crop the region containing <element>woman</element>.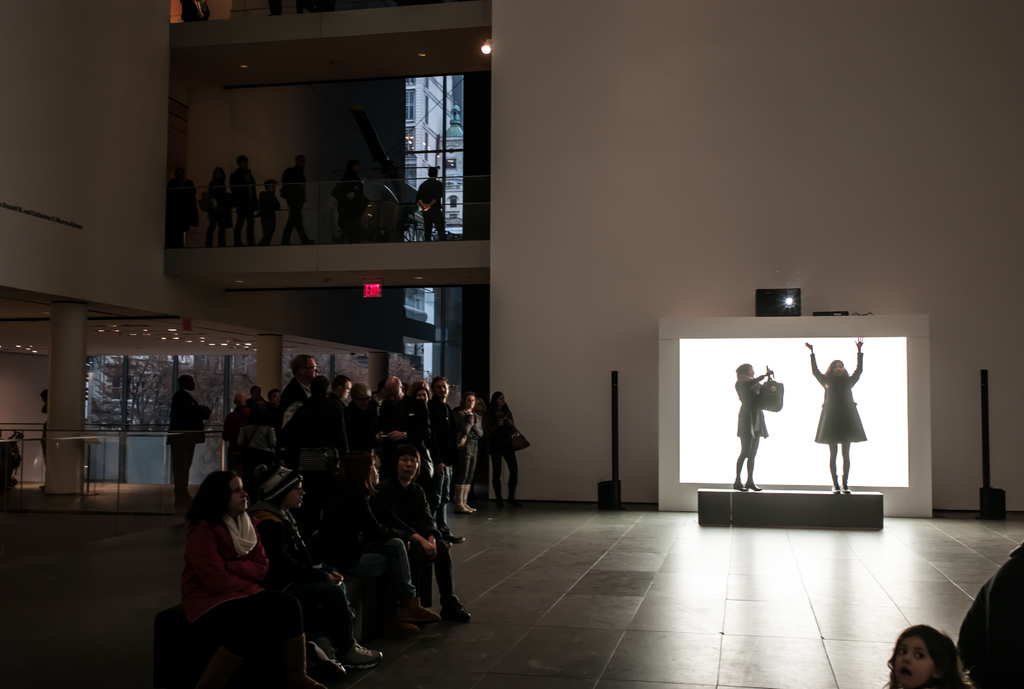
Crop region: x1=452, y1=394, x2=485, y2=515.
